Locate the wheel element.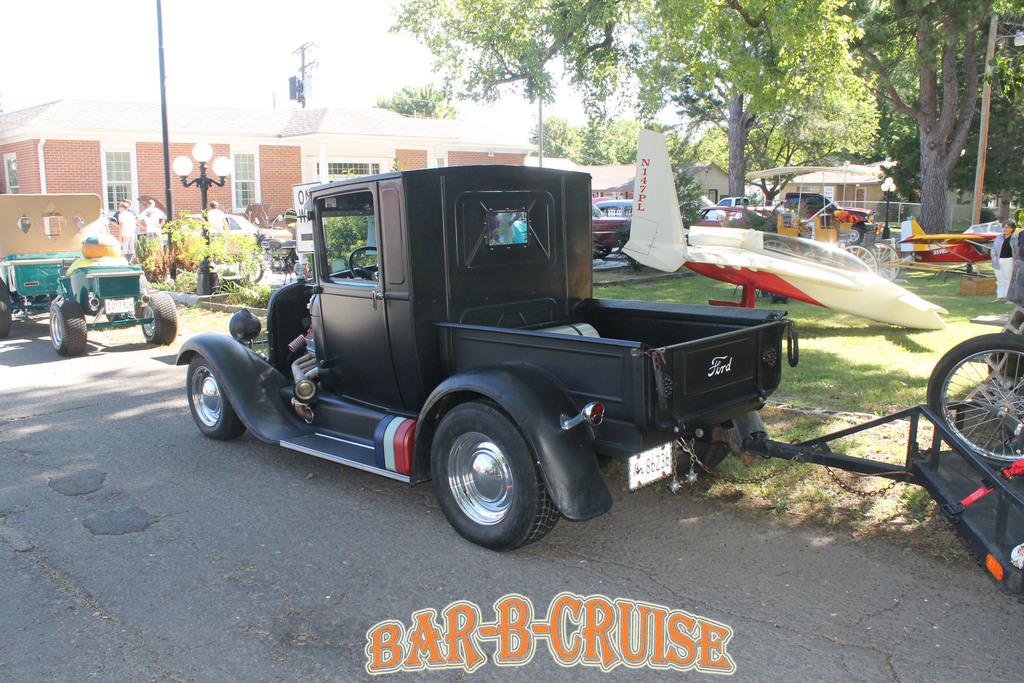
Element bbox: select_region(187, 356, 242, 439).
